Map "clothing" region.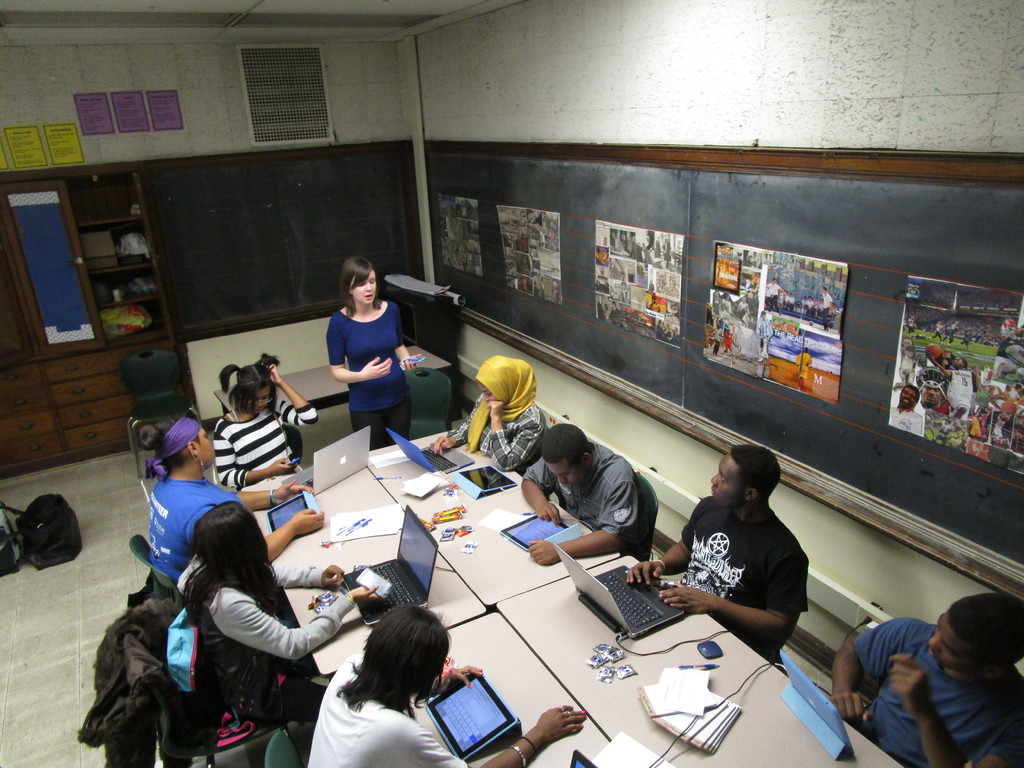
Mapped to box=[176, 553, 356, 721].
